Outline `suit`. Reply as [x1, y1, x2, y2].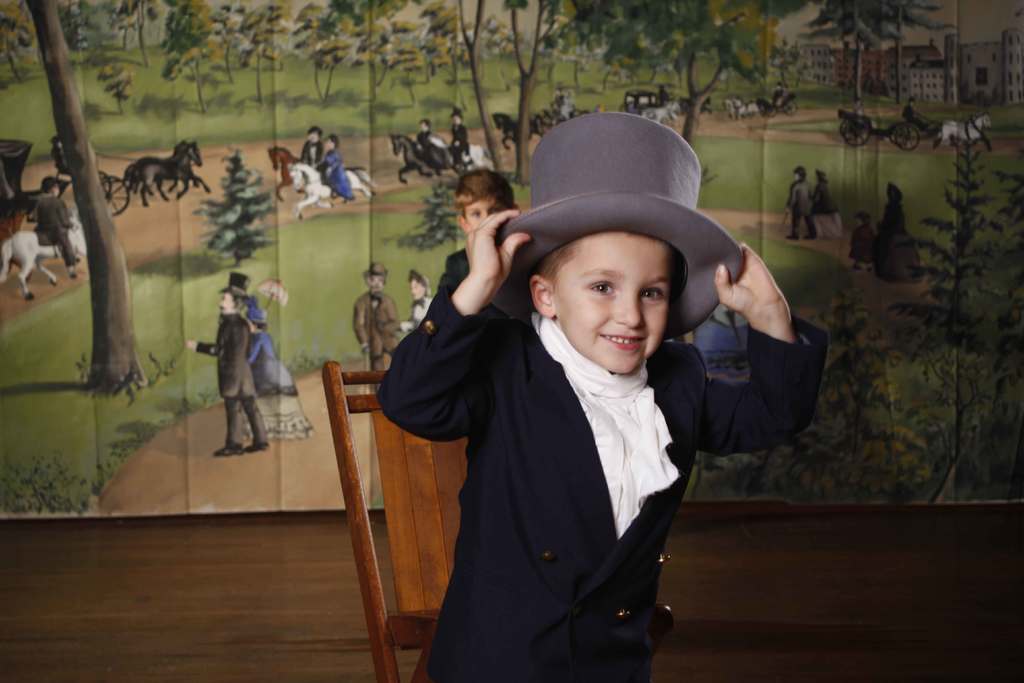
[354, 289, 399, 369].
